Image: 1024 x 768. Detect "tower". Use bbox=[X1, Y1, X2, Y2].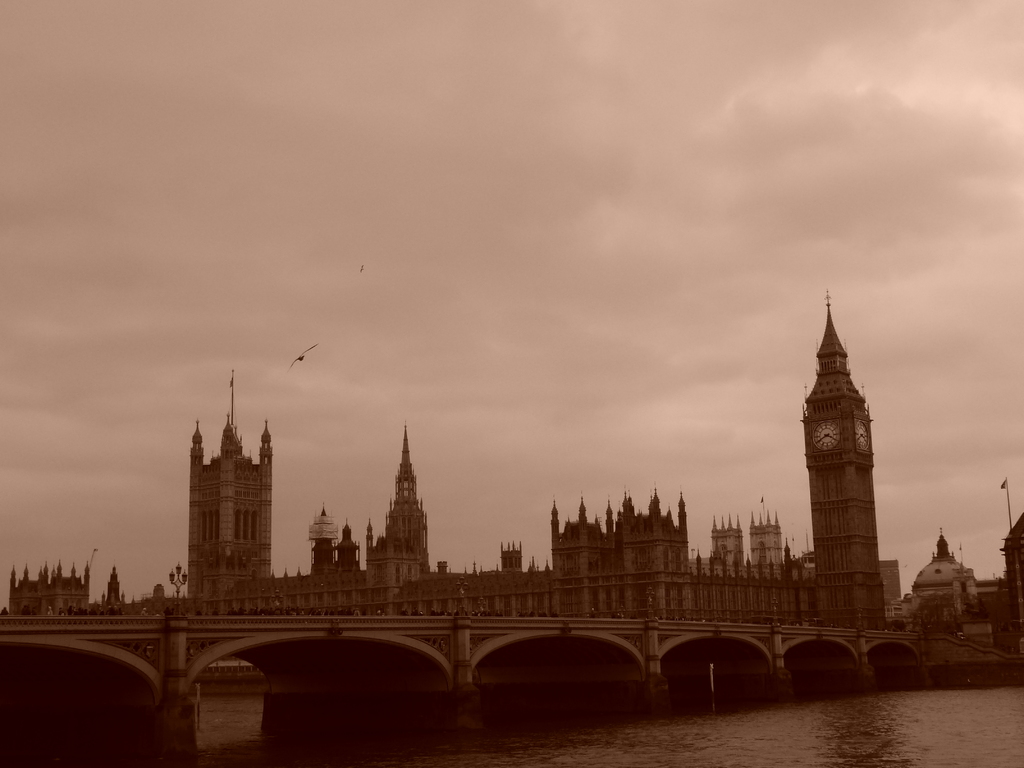
bbox=[711, 515, 746, 575].
